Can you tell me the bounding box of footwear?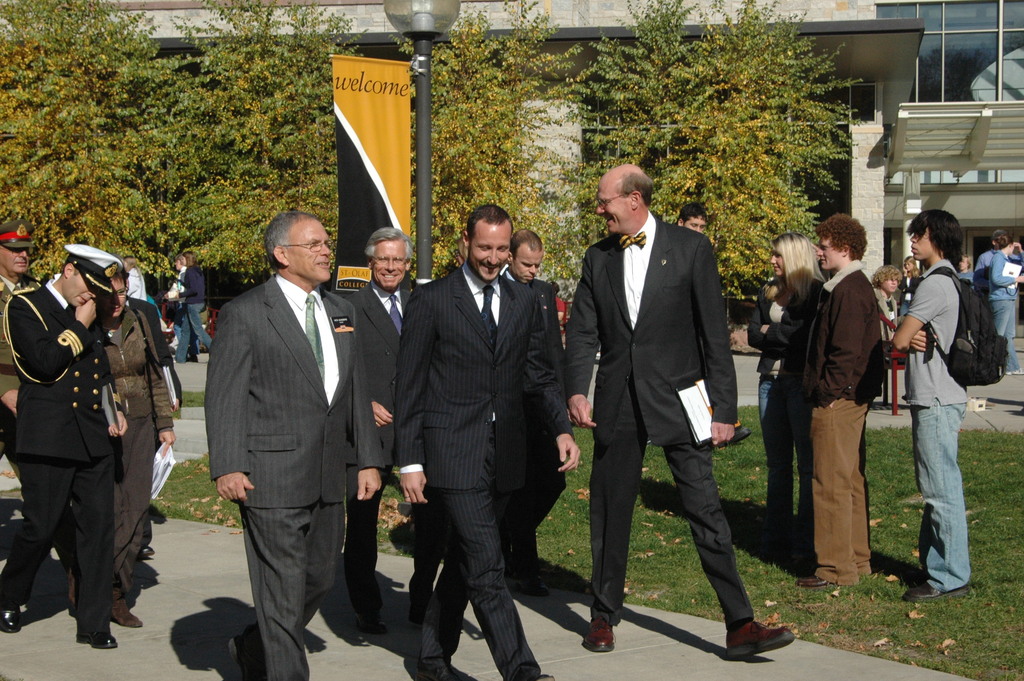
select_region(803, 562, 836, 584).
